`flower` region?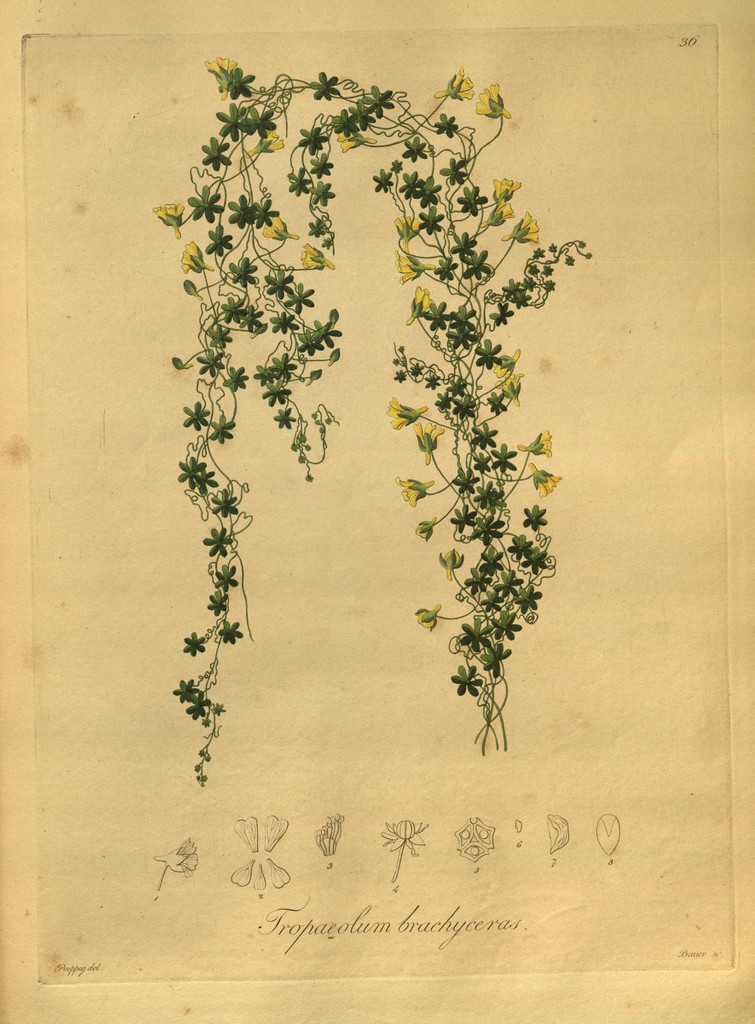
200,61,236,97
